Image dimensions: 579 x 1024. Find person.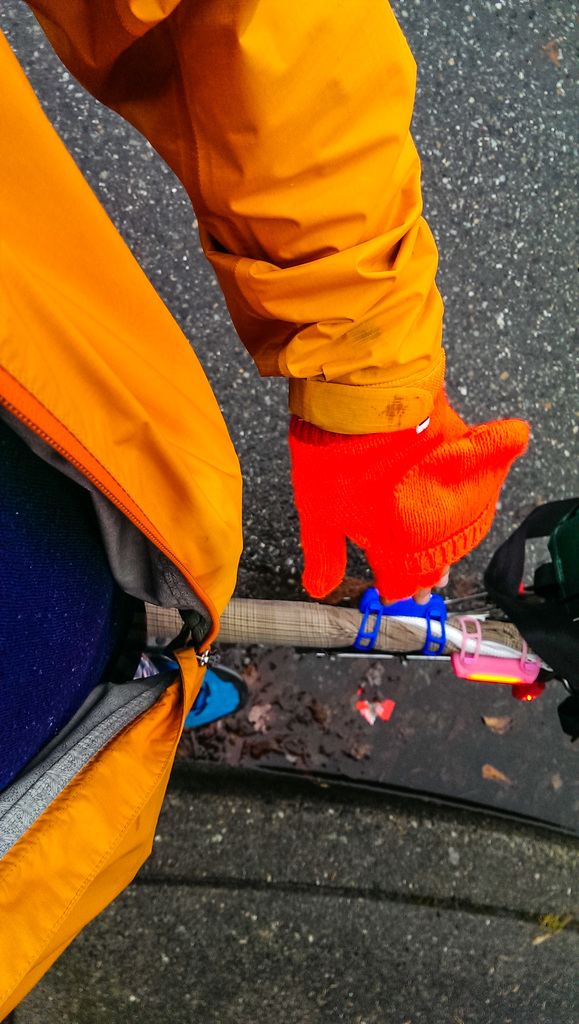
0:0:532:1021.
